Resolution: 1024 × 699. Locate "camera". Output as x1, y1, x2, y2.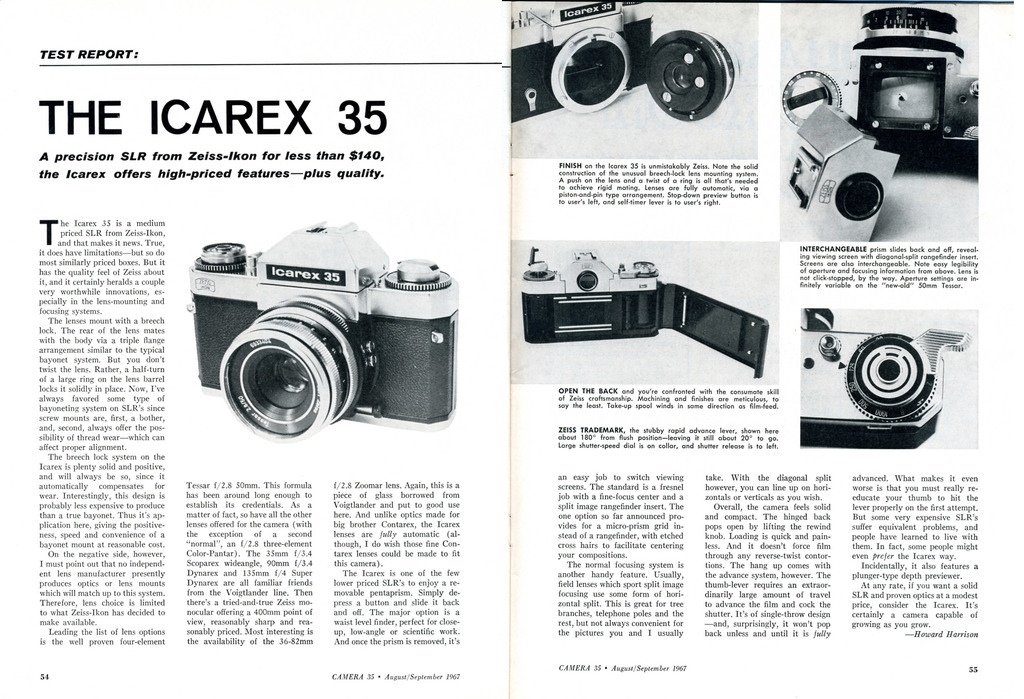
180, 210, 457, 447.
